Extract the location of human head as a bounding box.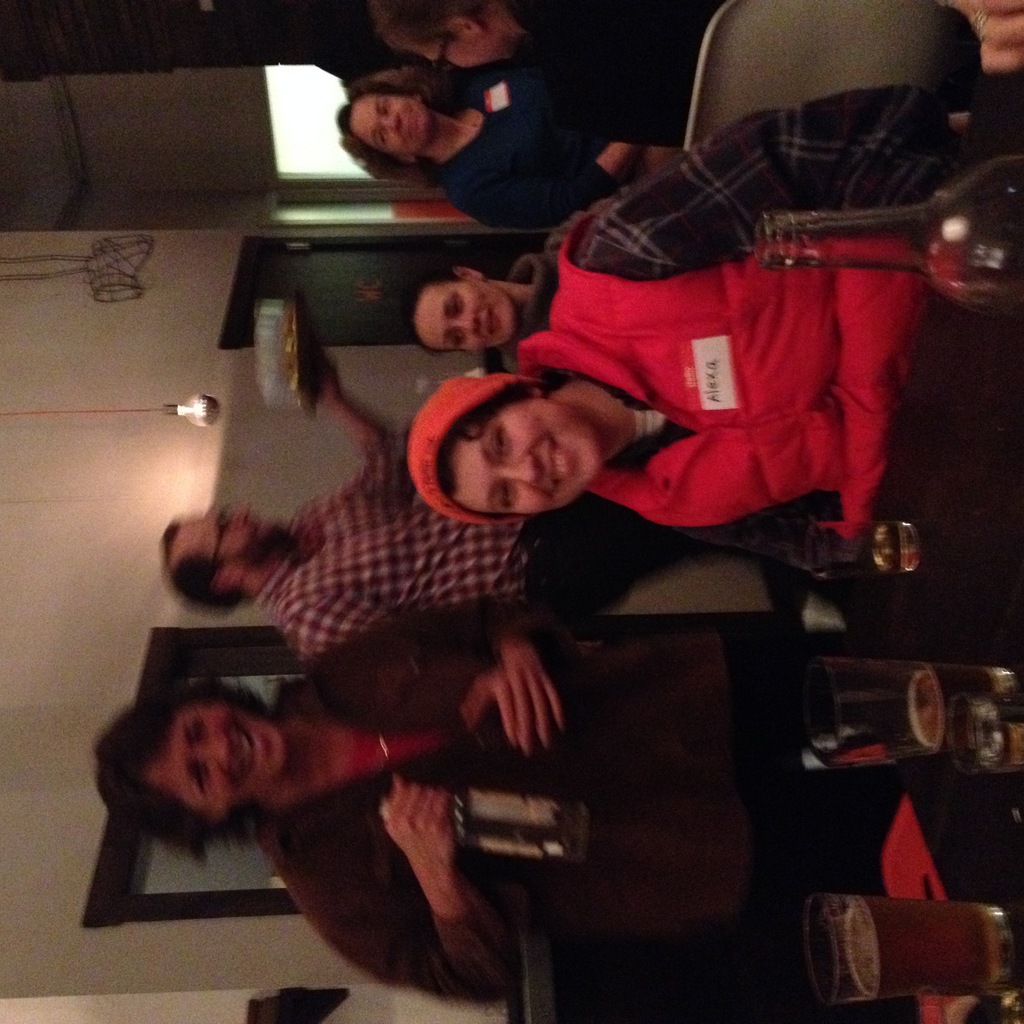
{"left": 399, "top": 262, "right": 513, "bottom": 349}.
